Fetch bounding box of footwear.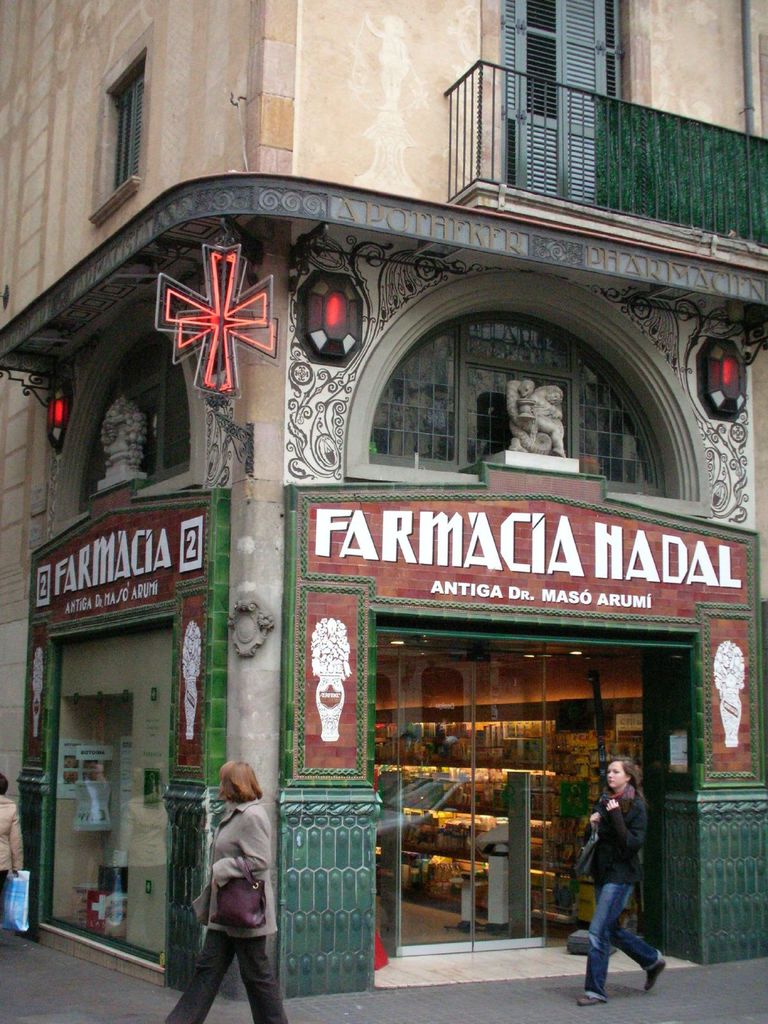
Bbox: locate(577, 995, 603, 1008).
